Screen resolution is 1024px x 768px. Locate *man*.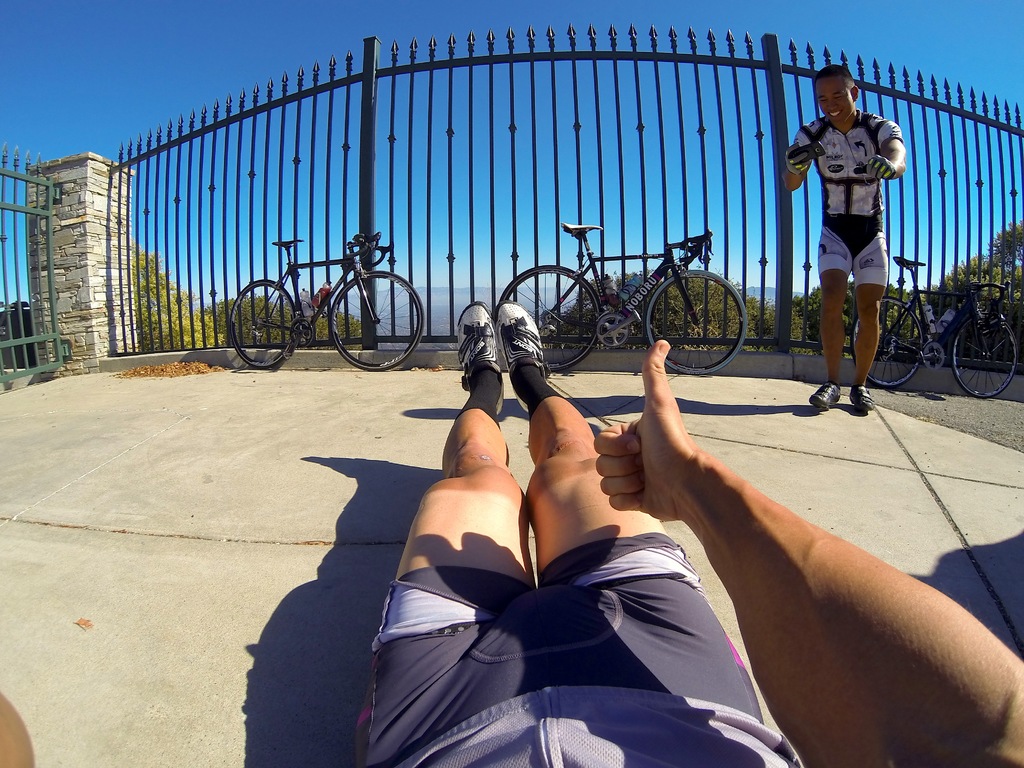
detection(796, 79, 915, 406).
